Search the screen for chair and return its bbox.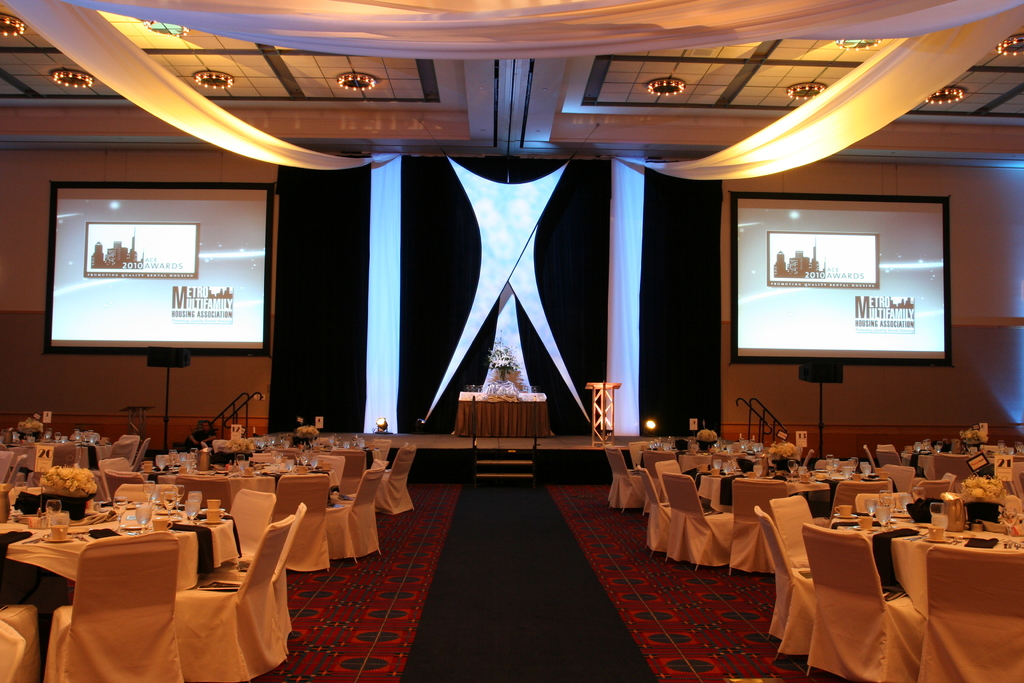
Found: l=631, t=467, r=678, b=555.
